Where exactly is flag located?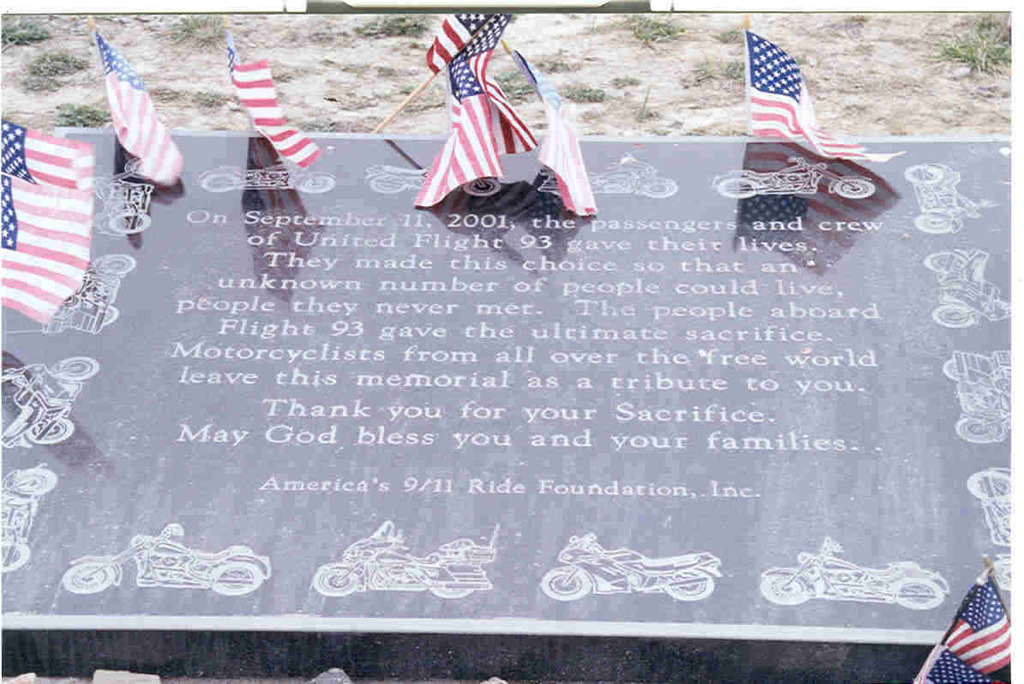
Its bounding box is [left=221, top=23, right=322, bottom=168].
